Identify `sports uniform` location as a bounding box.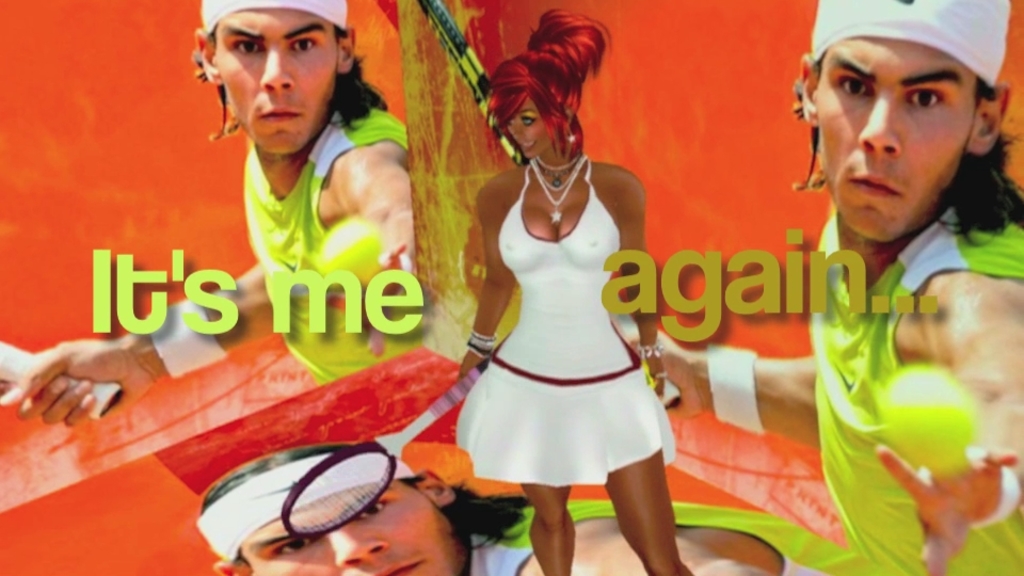
145, 0, 410, 384.
